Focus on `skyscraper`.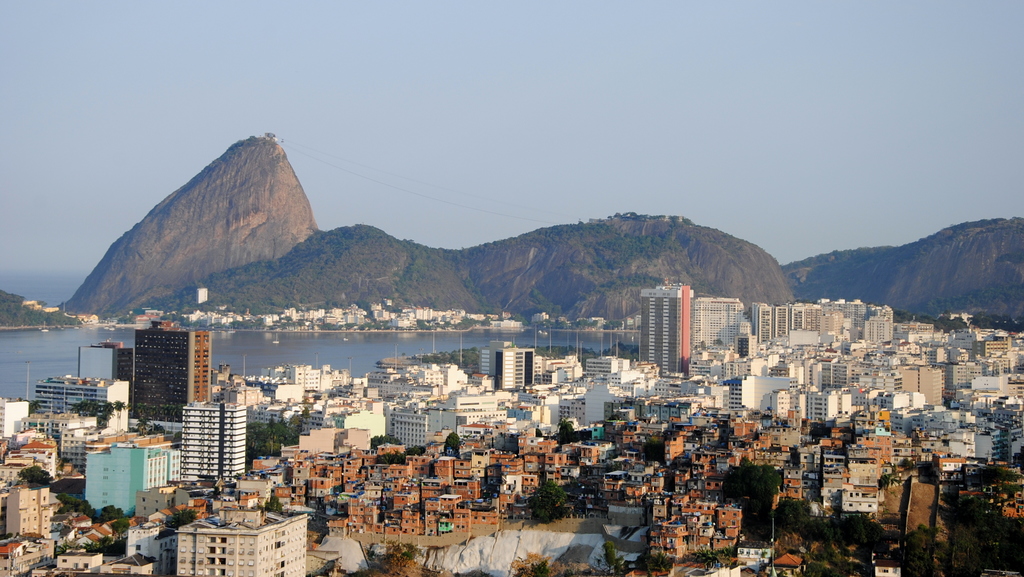
Focused at (left=692, top=297, right=739, bottom=366).
